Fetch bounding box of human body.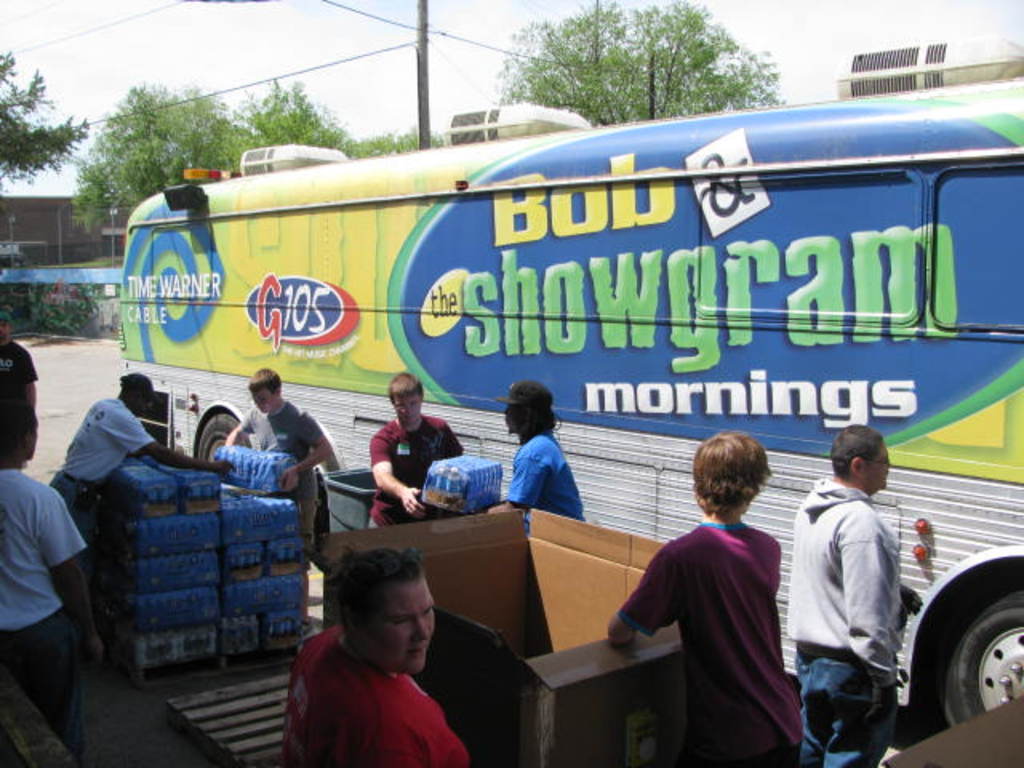
Bbox: 491,392,587,514.
